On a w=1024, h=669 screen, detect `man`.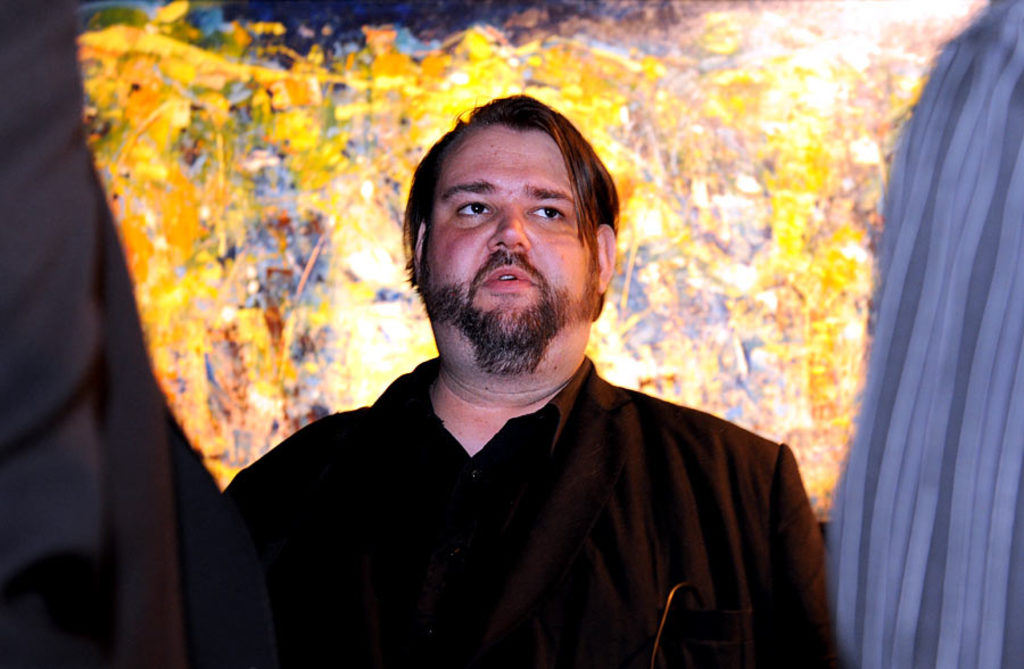
[171, 91, 840, 644].
